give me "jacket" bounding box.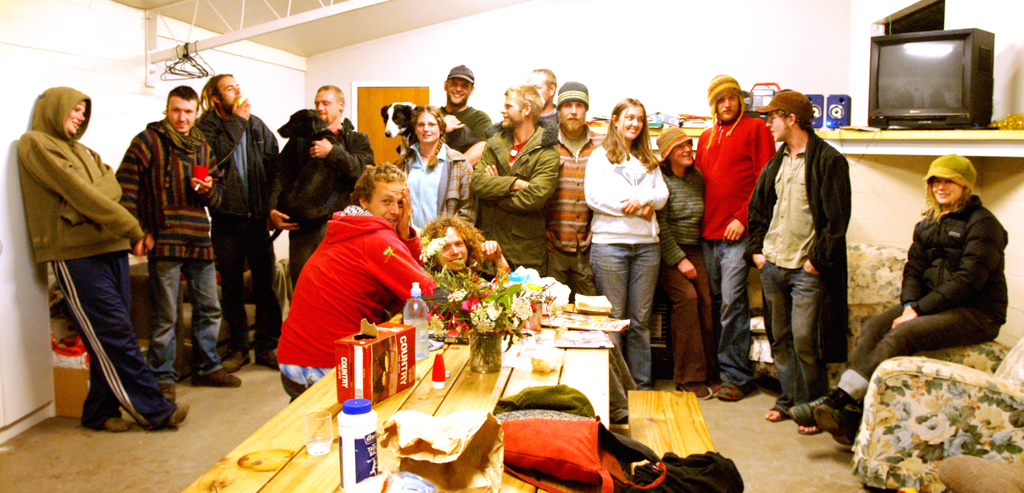
x1=887 y1=160 x2=1006 y2=307.
